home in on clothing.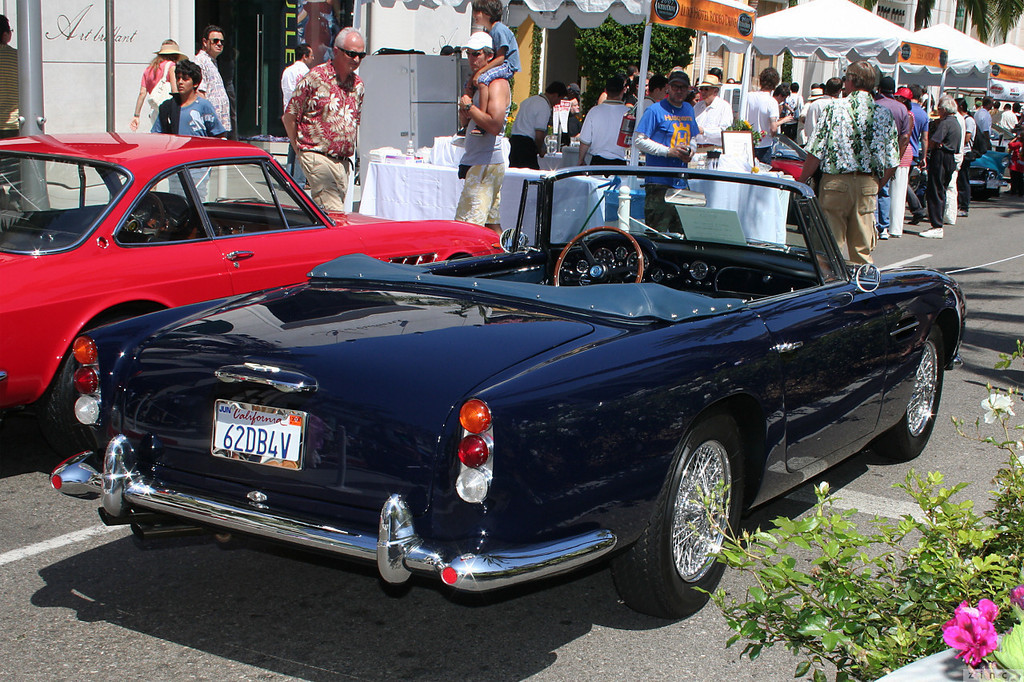
Homed in at {"left": 482, "top": 20, "right": 522, "bottom": 79}.
